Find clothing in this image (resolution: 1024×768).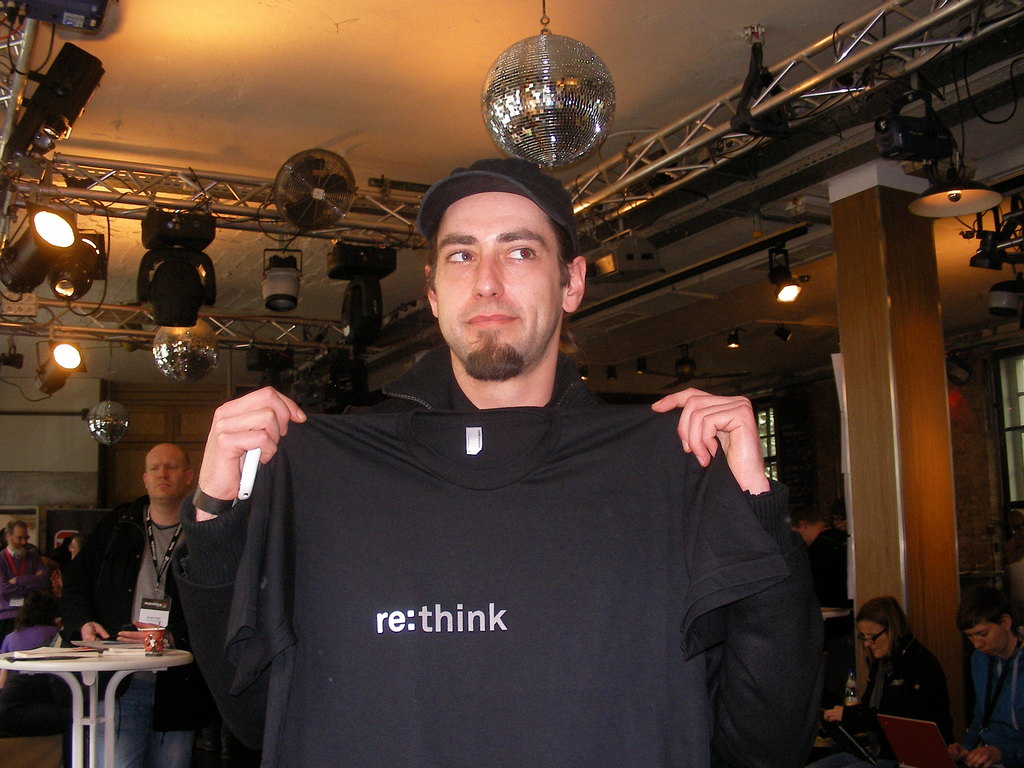
locate(54, 490, 214, 767).
